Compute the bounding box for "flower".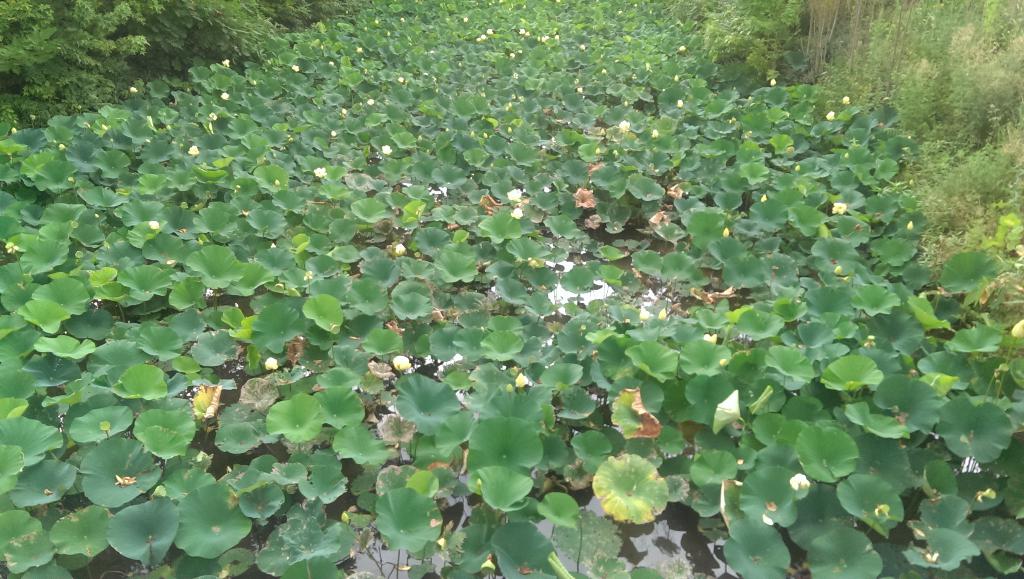
region(831, 202, 848, 220).
